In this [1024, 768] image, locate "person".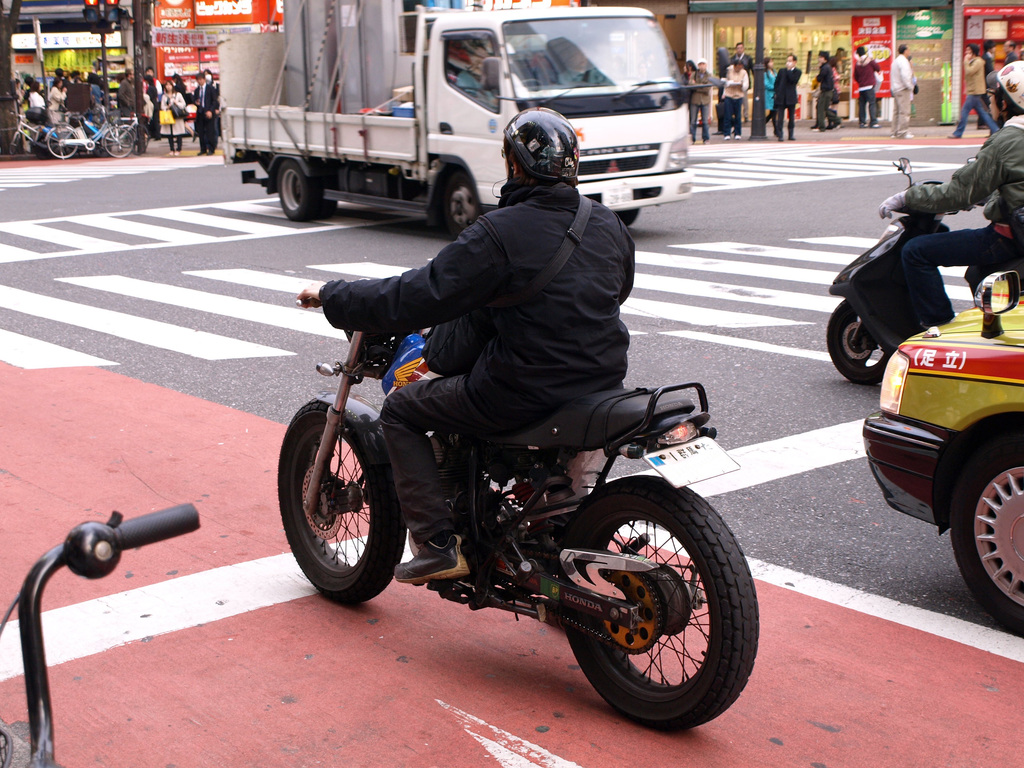
Bounding box: pyautogui.locateOnScreen(951, 49, 999, 143).
